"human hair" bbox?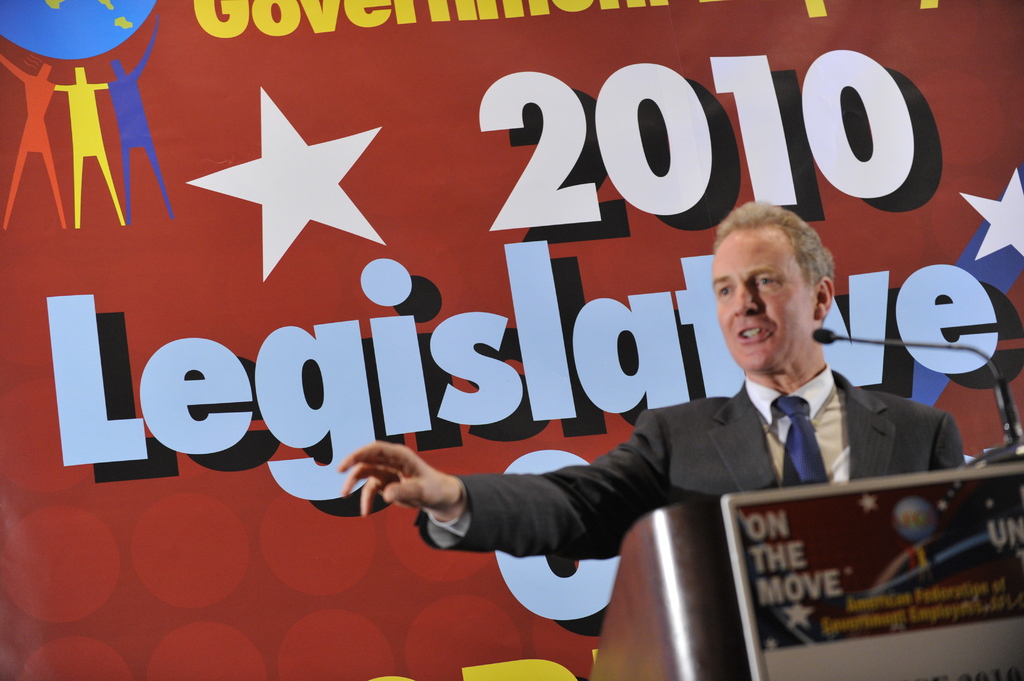
{"x1": 727, "y1": 208, "x2": 831, "y2": 306}
